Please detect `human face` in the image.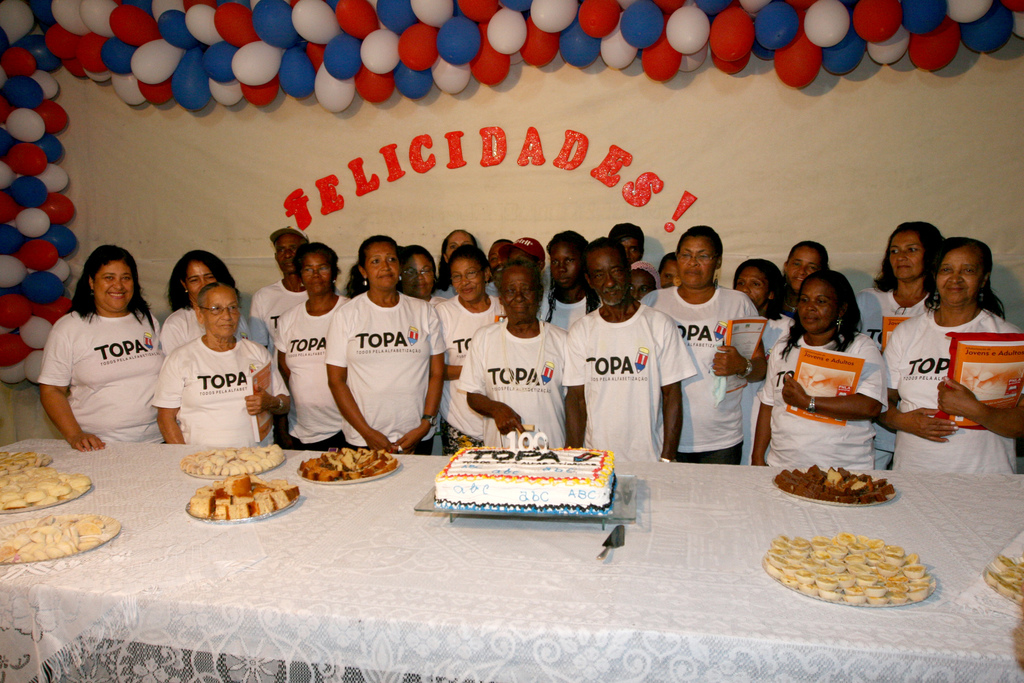
(x1=182, y1=254, x2=212, y2=291).
